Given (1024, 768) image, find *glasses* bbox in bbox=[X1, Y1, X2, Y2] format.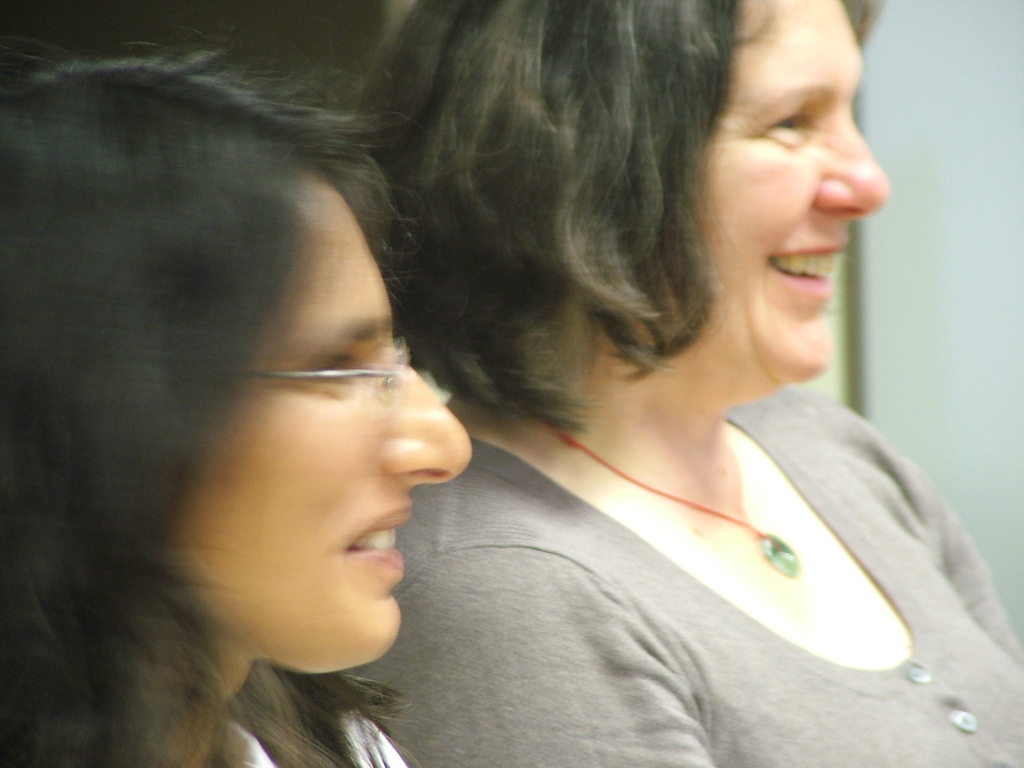
bbox=[216, 320, 429, 410].
